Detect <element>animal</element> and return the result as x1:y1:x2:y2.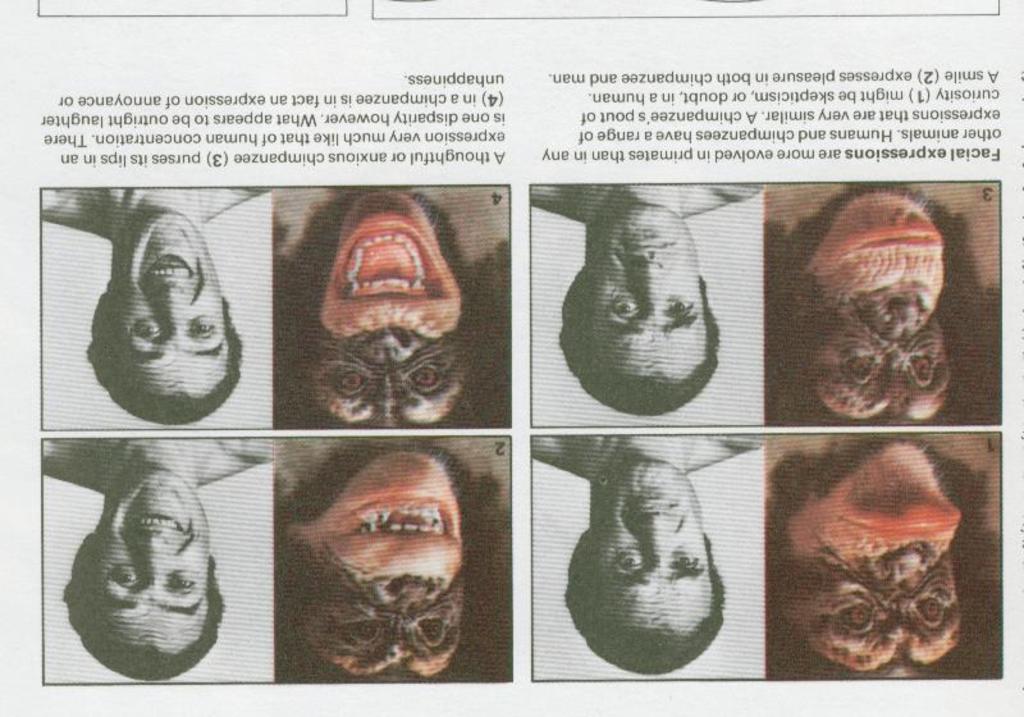
275:439:500:676.
